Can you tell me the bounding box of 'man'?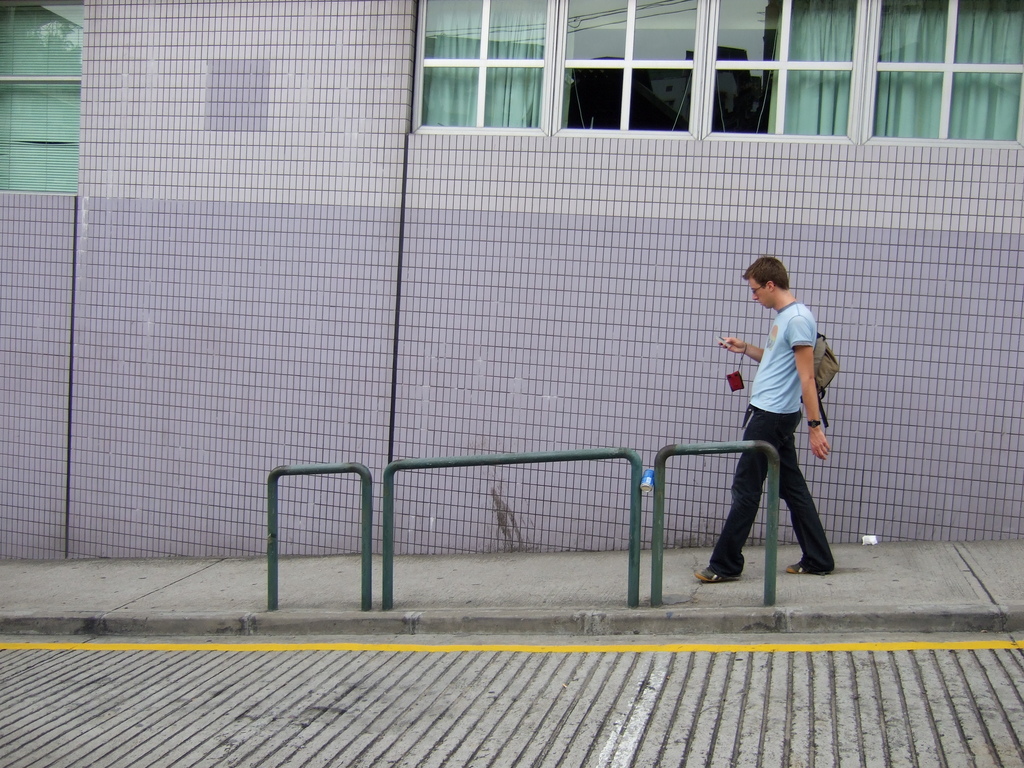
[712, 253, 849, 595].
